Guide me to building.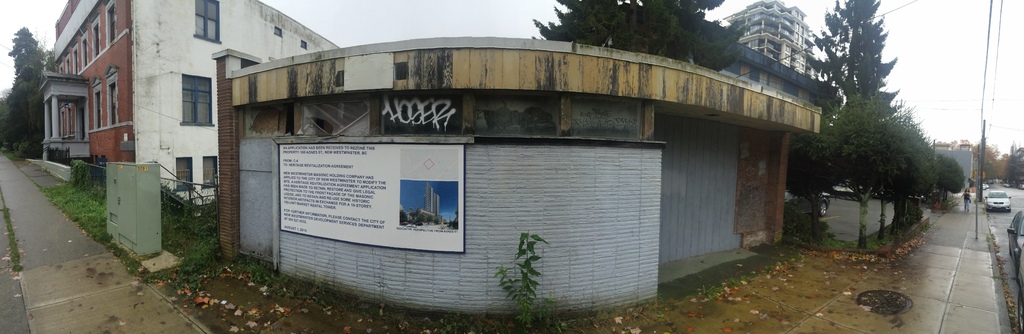
Guidance: 34/0/340/210.
